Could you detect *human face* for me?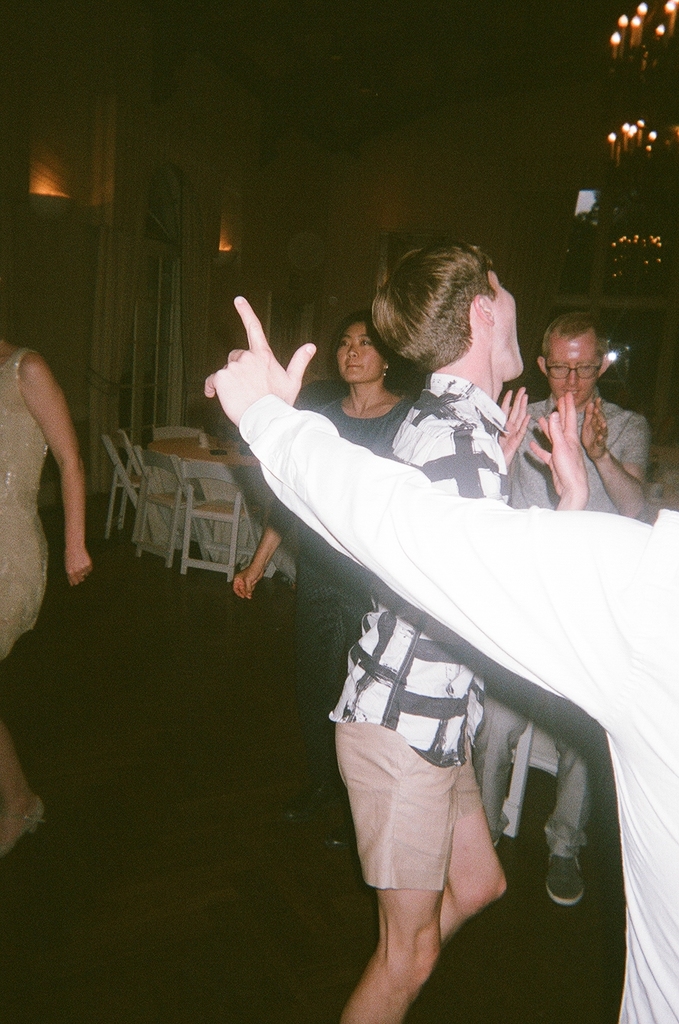
Detection result: BBox(487, 274, 526, 374).
